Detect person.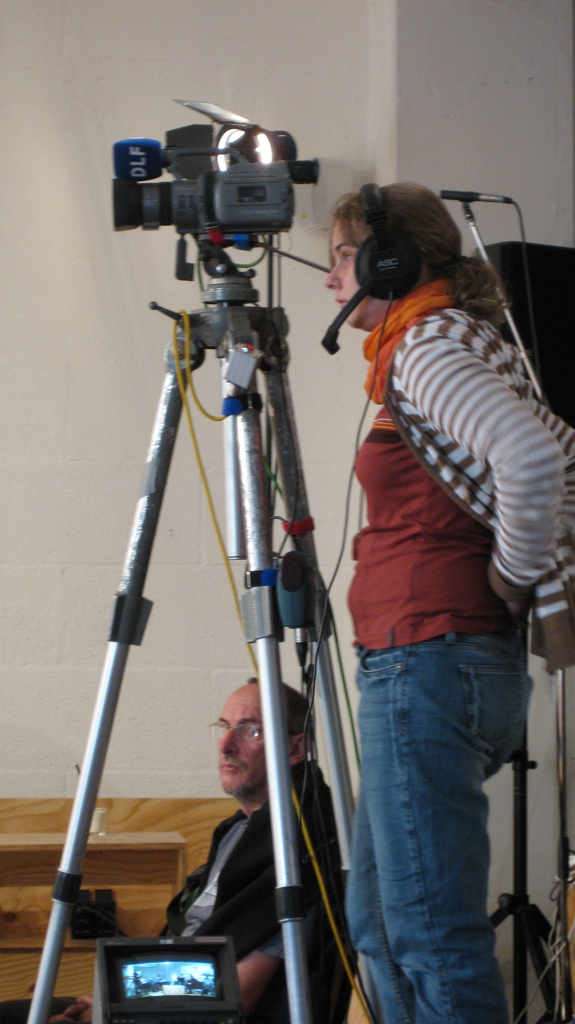
Detected at <region>237, 134, 495, 1000</region>.
